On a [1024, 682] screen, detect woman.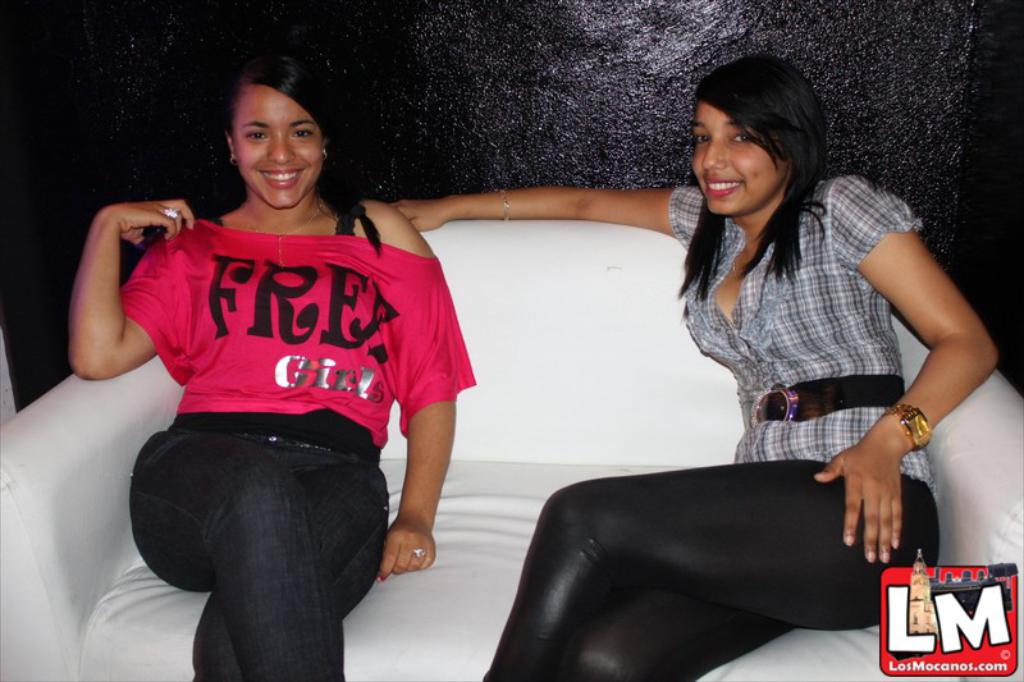
crop(375, 74, 890, 681).
